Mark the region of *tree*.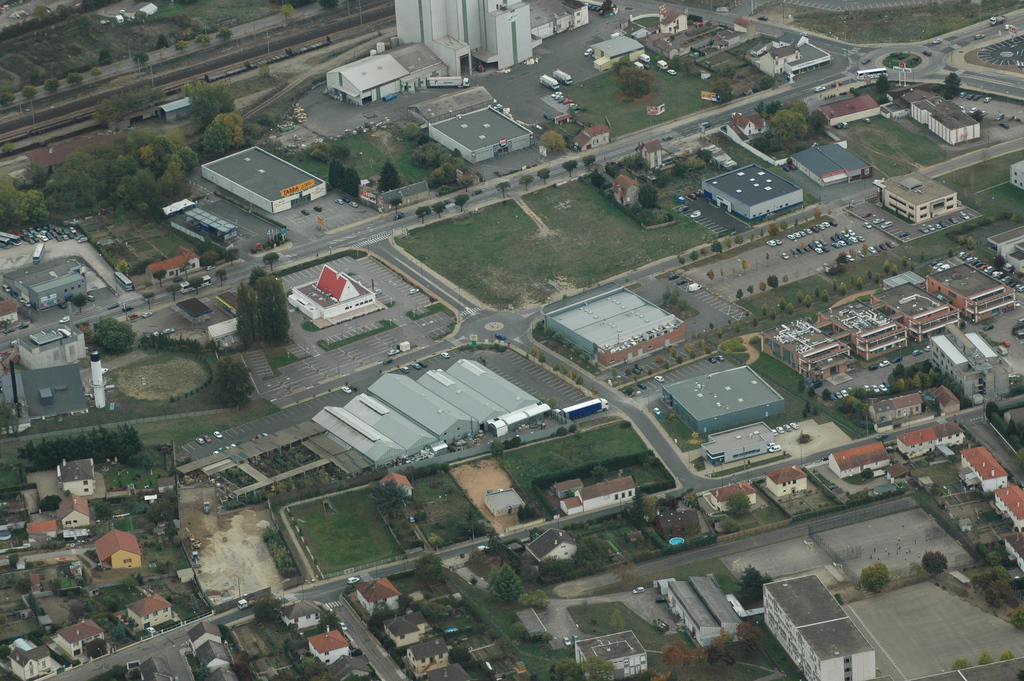
Region: {"x1": 326, "y1": 154, "x2": 342, "y2": 195}.
